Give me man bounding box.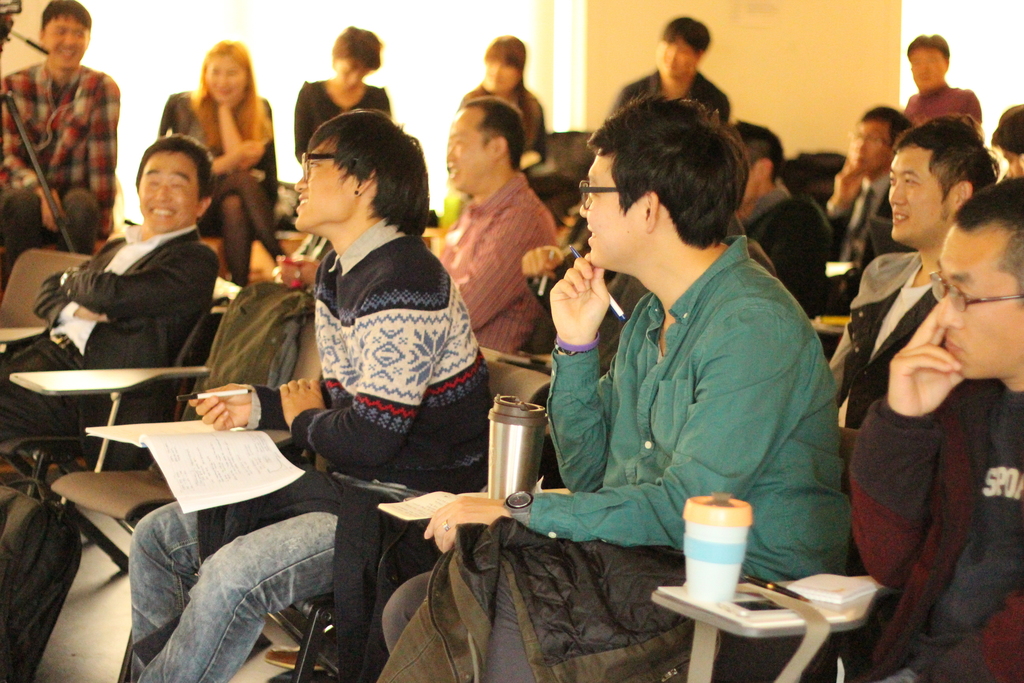
select_region(1, 0, 125, 312).
